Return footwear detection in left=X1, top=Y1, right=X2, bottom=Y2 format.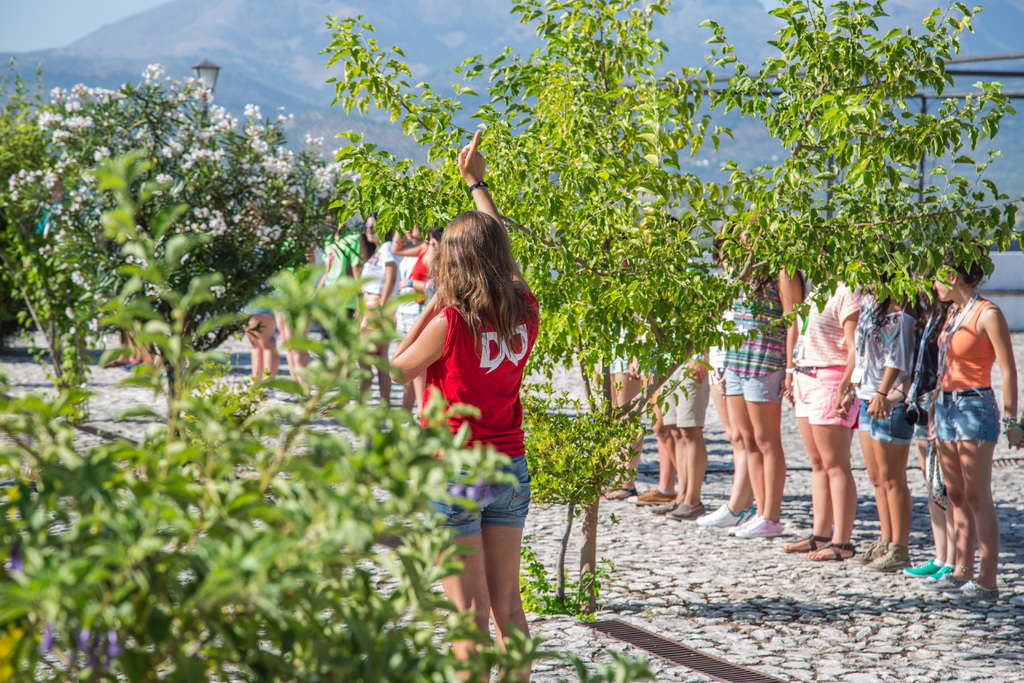
left=858, top=540, right=893, bottom=558.
